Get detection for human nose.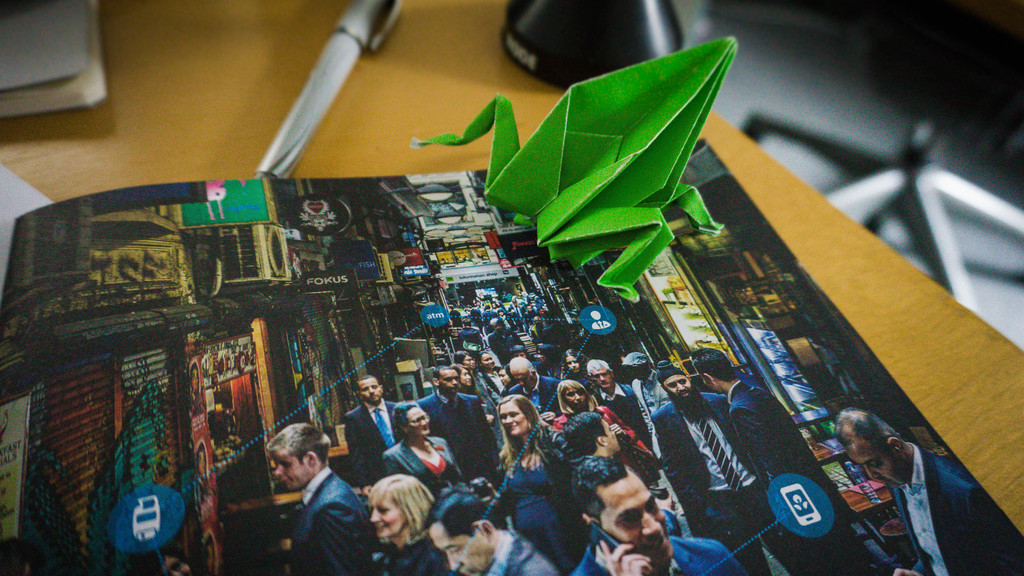
Detection: region(486, 361, 492, 365).
